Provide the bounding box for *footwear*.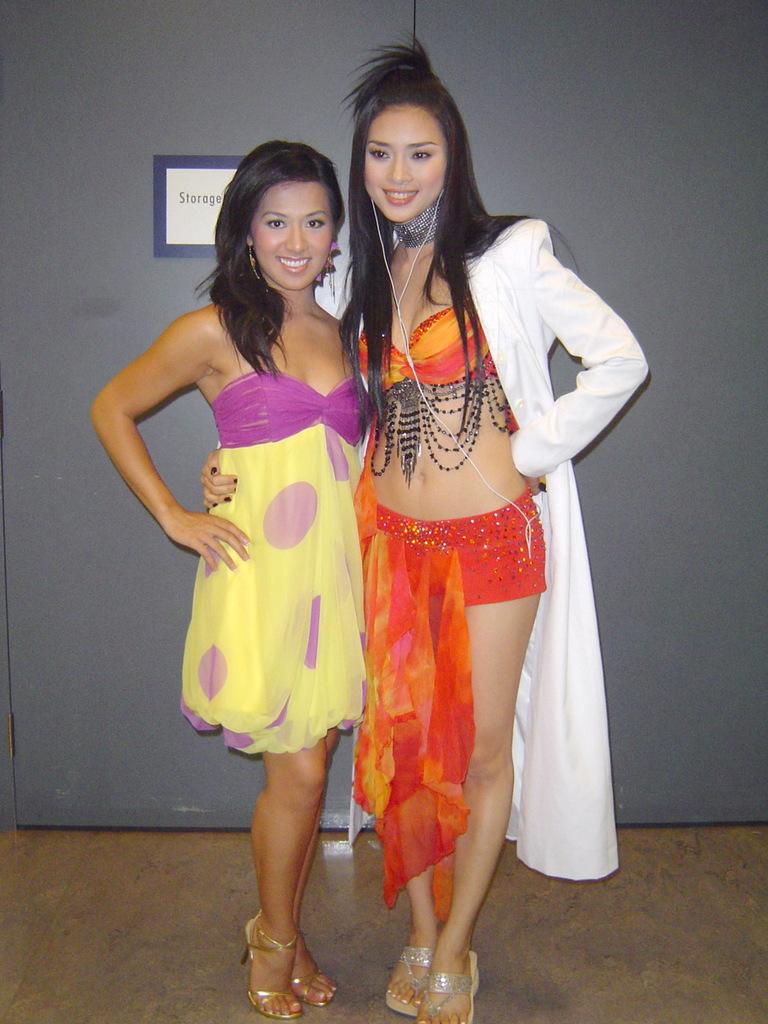
box(296, 965, 340, 1009).
